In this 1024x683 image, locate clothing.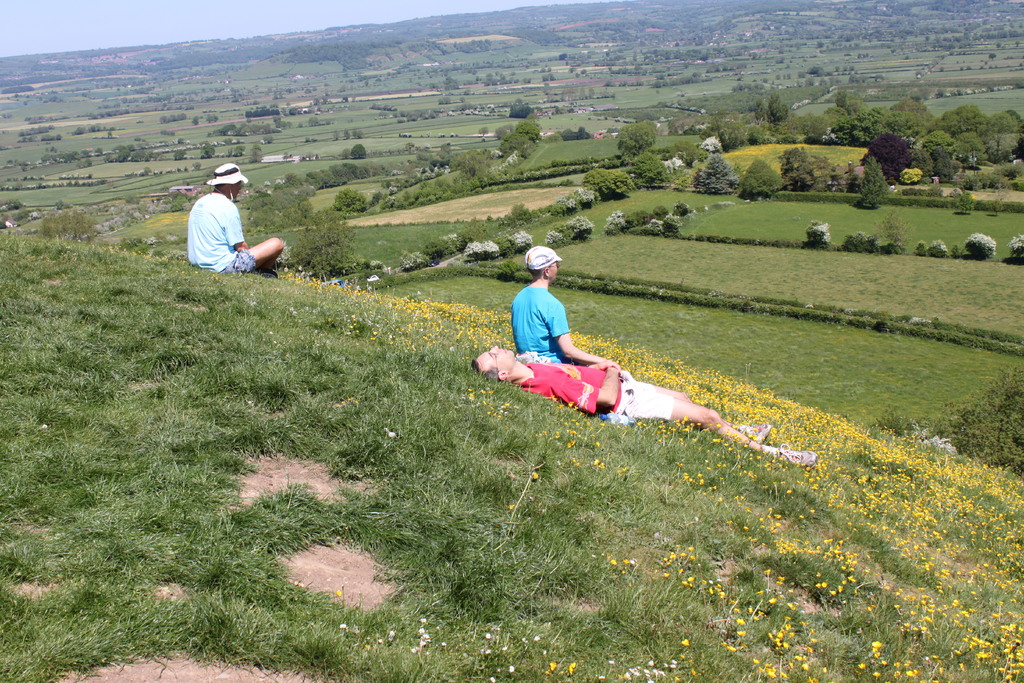
Bounding box: 178:165:264:280.
